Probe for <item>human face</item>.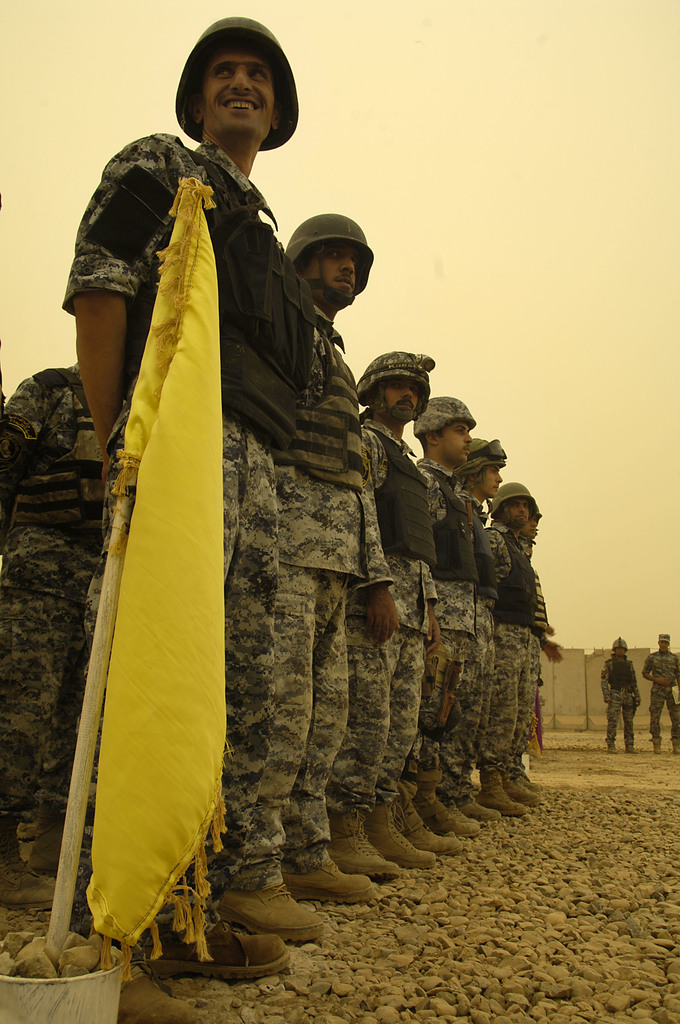
Probe result: left=503, top=497, right=527, bottom=521.
